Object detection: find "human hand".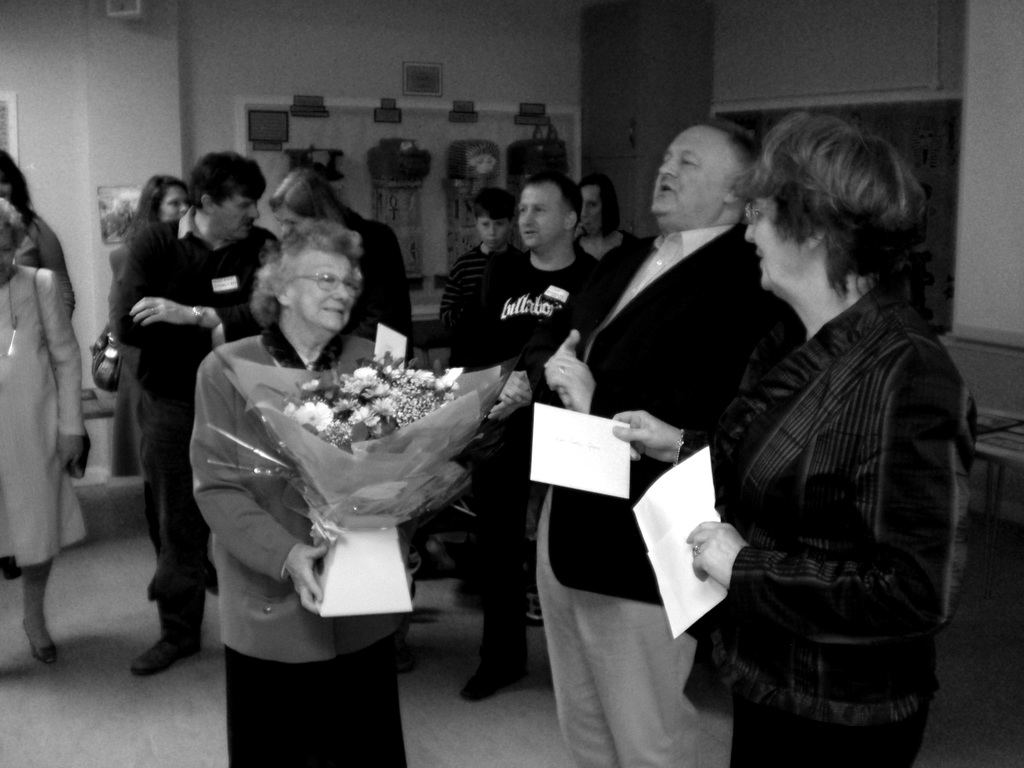
(490,401,516,422).
